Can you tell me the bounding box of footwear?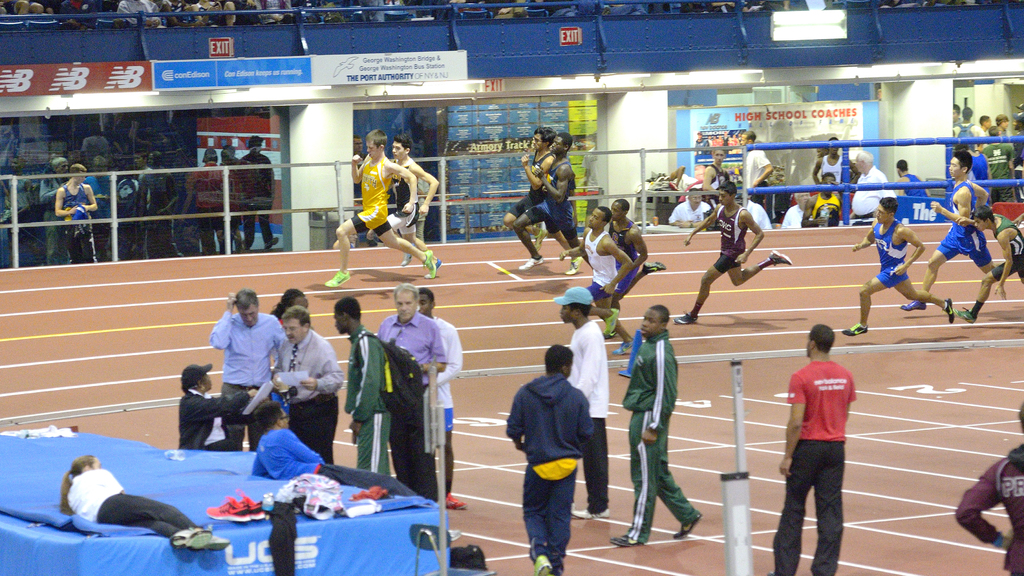
bbox=(604, 310, 620, 339).
